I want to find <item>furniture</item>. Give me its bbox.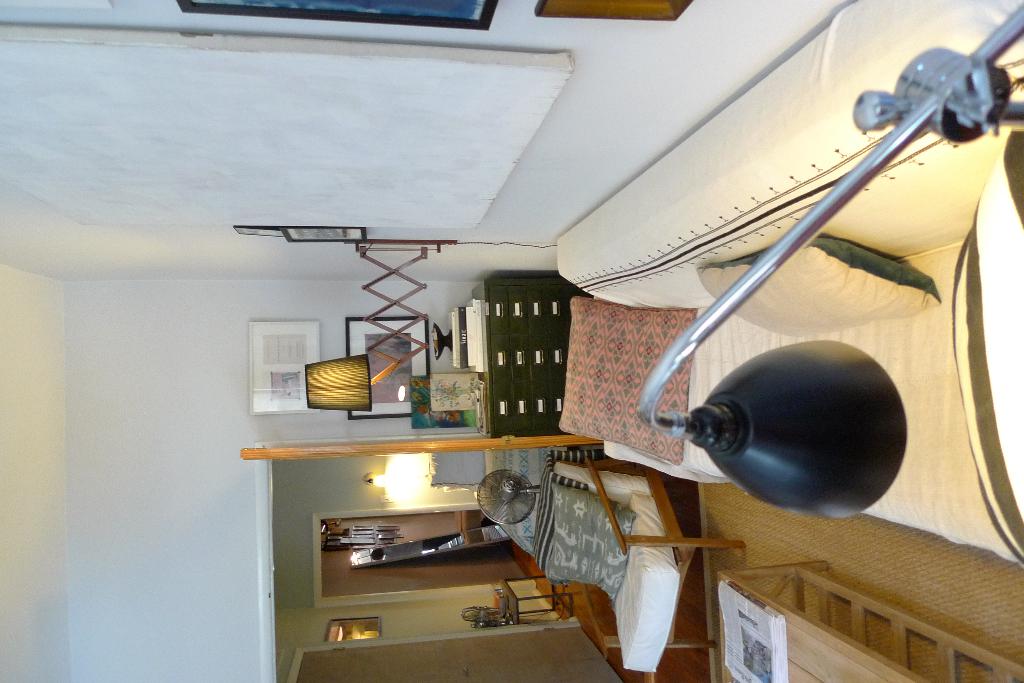
<bbox>483, 445, 544, 554</bbox>.
